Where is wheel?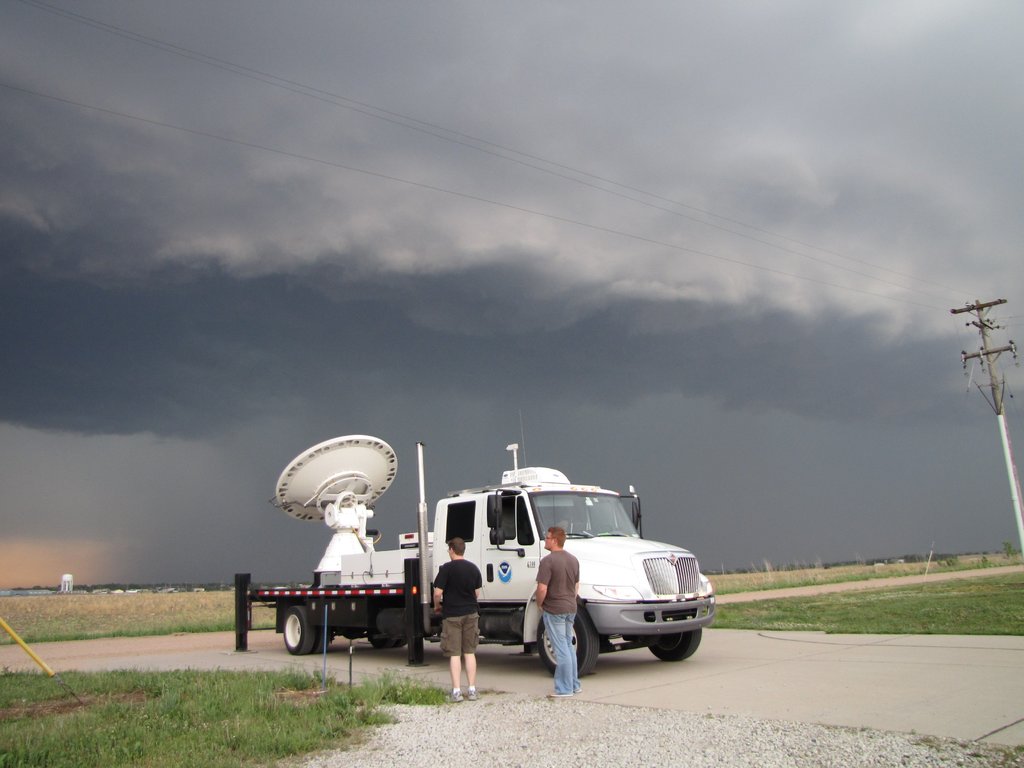
645 628 702 661.
